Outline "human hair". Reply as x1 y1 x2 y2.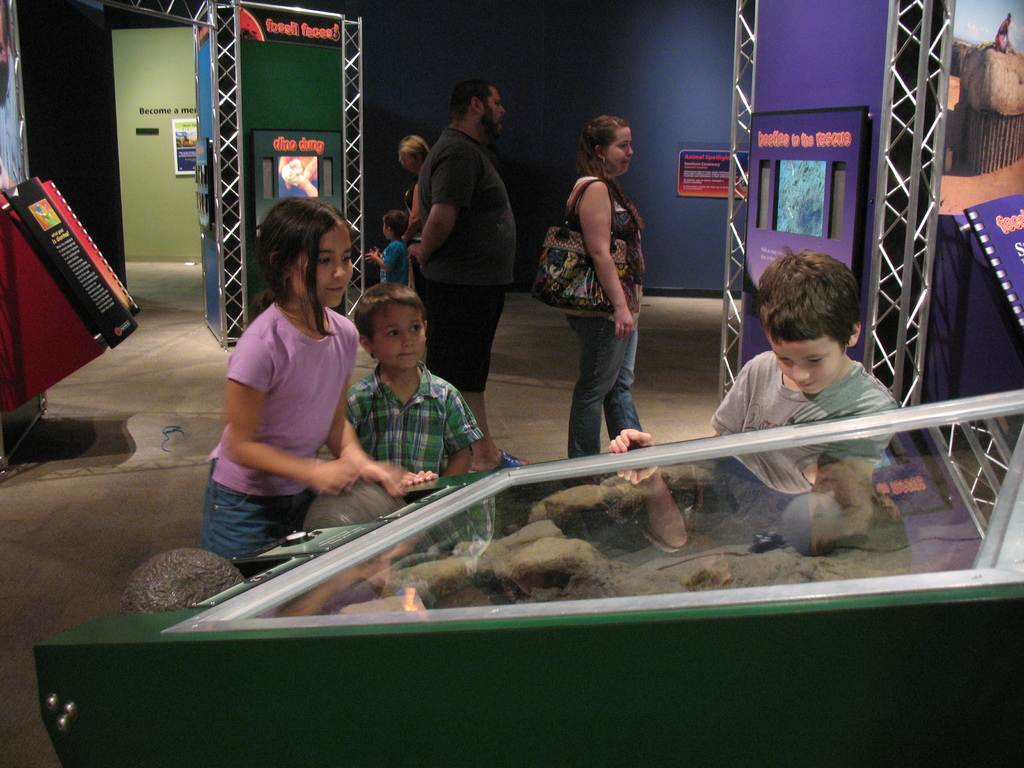
400 131 431 170.
